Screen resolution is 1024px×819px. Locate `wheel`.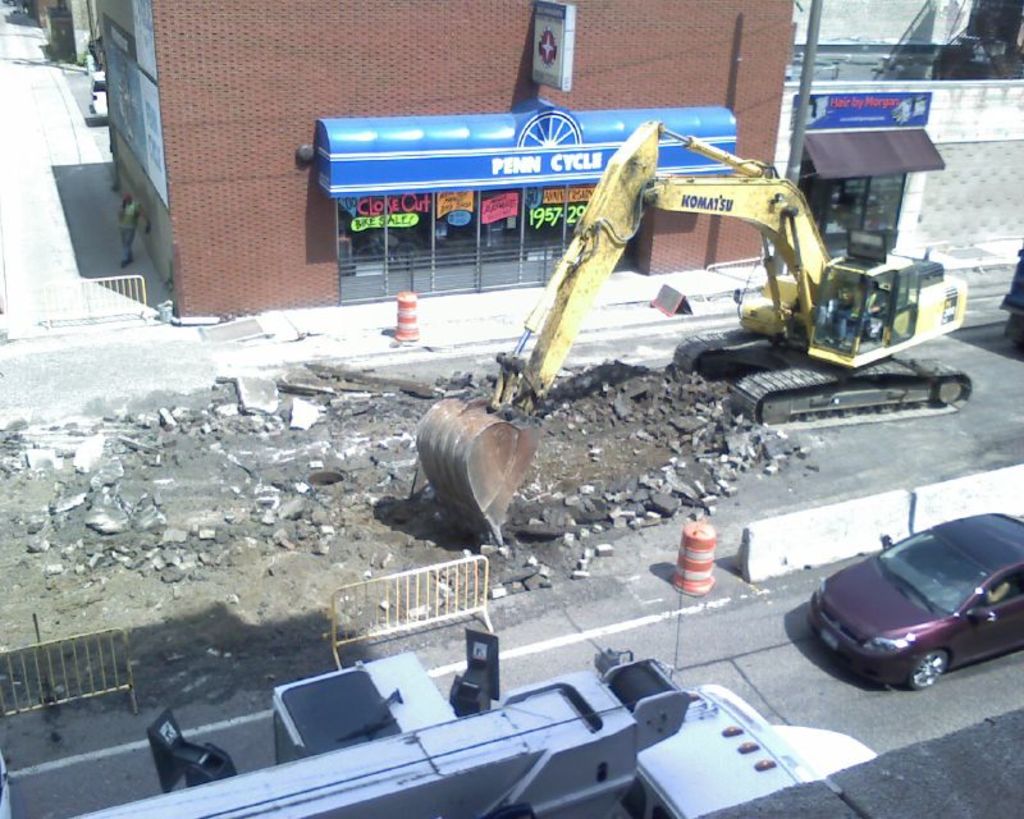
bbox(910, 645, 946, 694).
